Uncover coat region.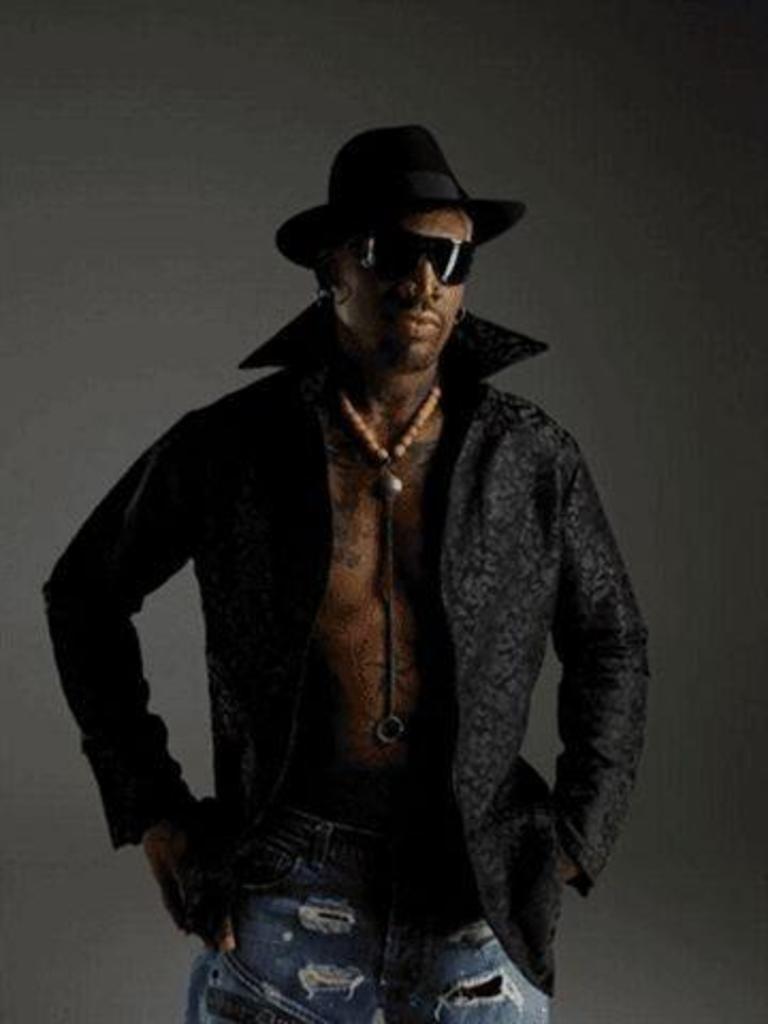
Uncovered: (43,290,653,996).
